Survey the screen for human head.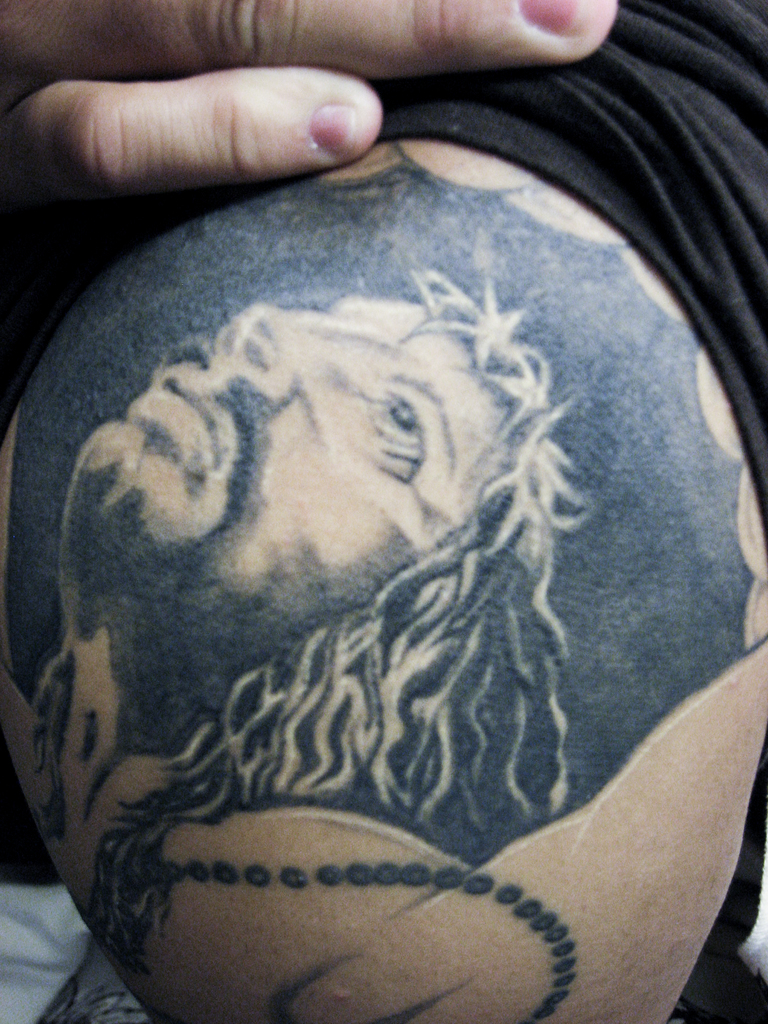
Survey found: BBox(63, 294, 568, 684).
